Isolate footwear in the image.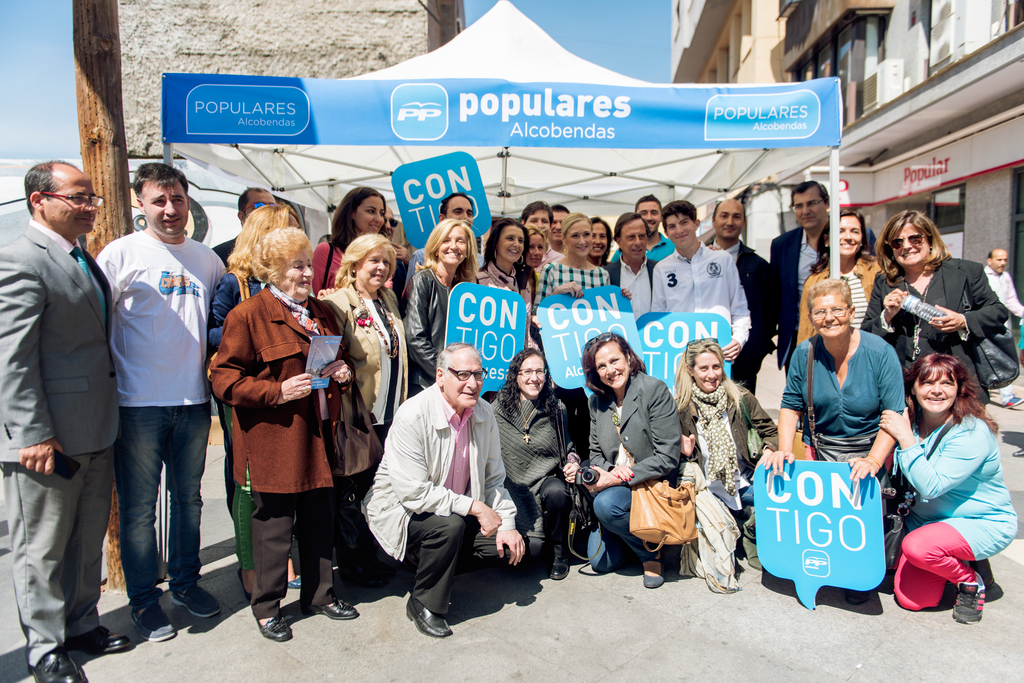
Isolated region: {"x1": 546, "y1": 555, "x2": 572, "y2": 579}.
